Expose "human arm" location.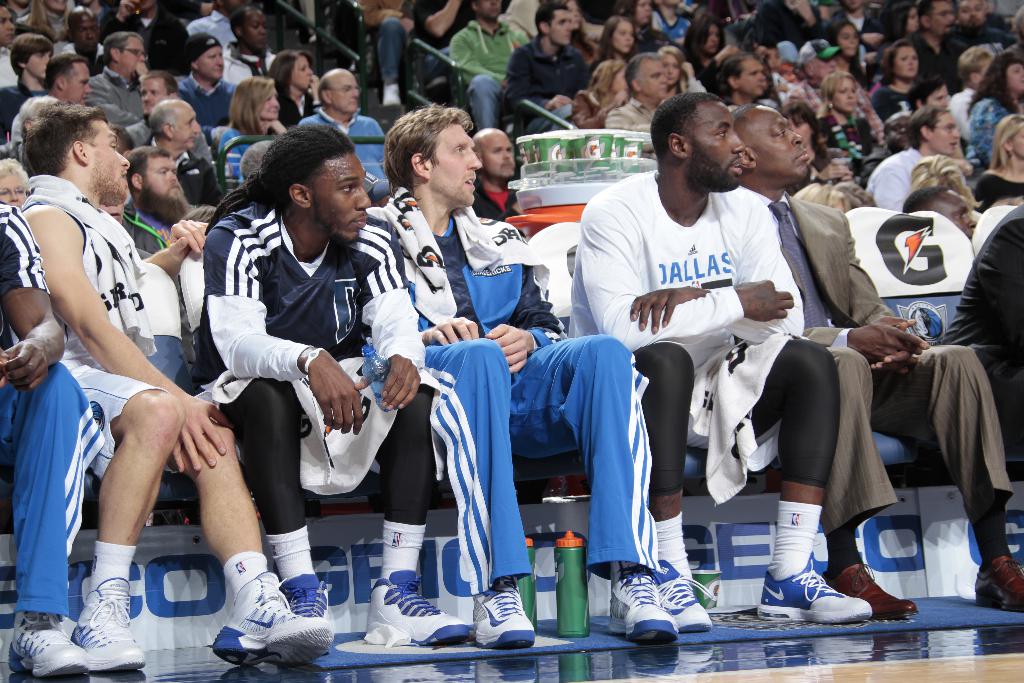
Exposed at x1=626 y1=215 x2=797 y2=332.
